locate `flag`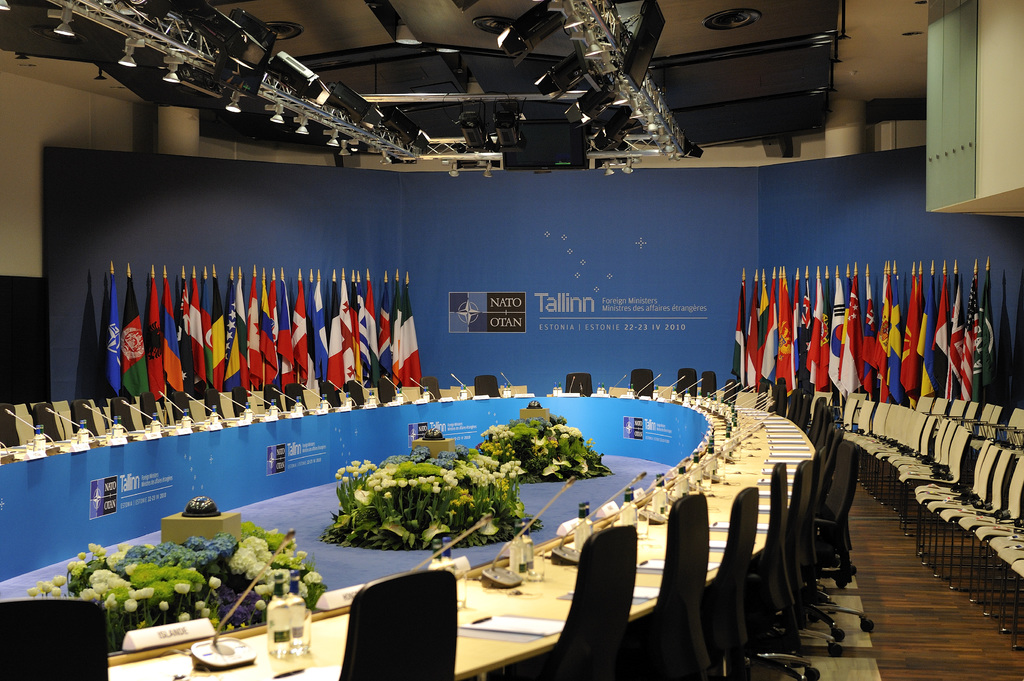
left=931, top=270, right=961, bottom=396
